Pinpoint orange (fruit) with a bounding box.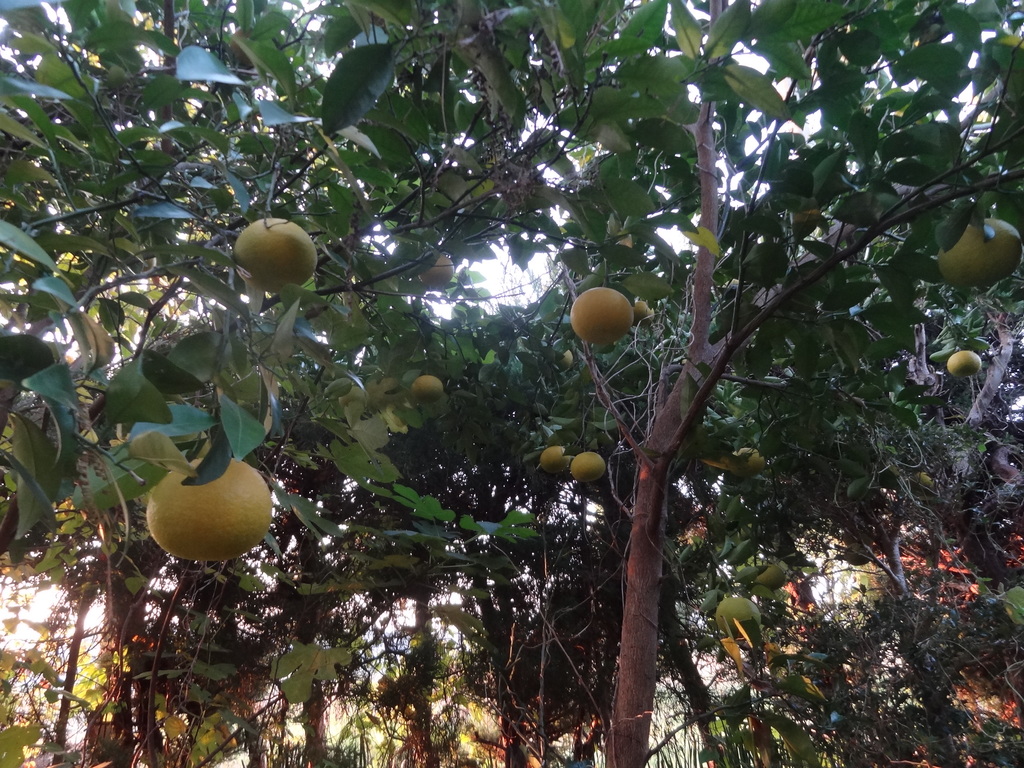
x1=568, y1=286, x2=632, y2=343.
